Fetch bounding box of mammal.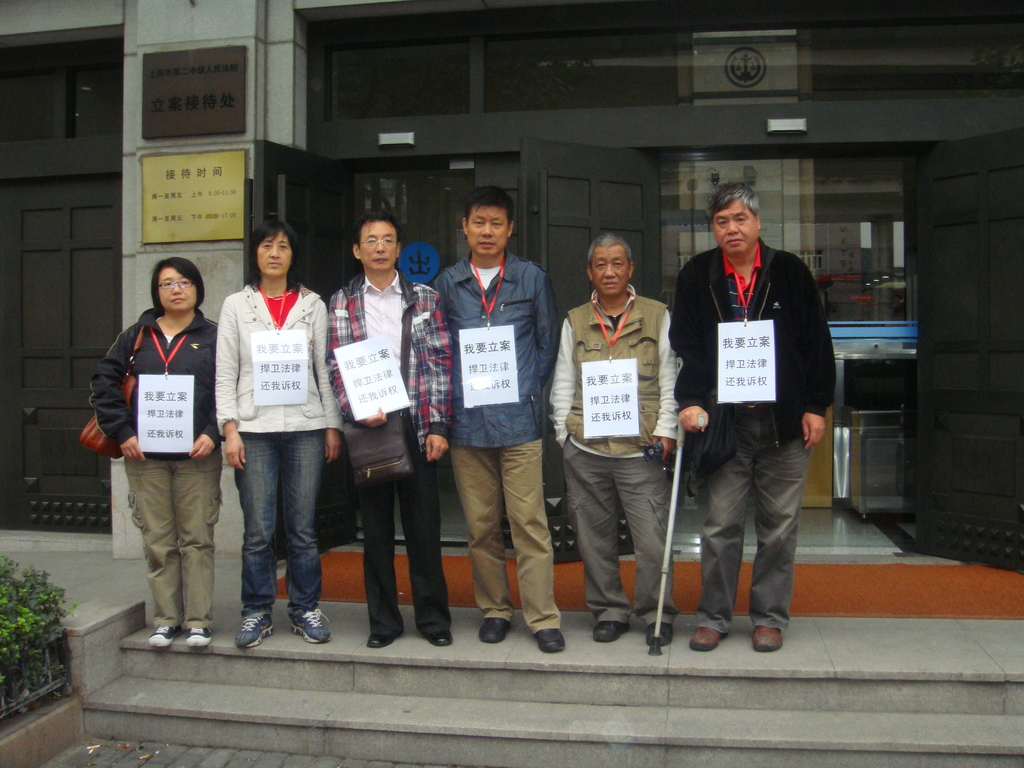
Bbox: BBox(88, 257, 218, 650).
